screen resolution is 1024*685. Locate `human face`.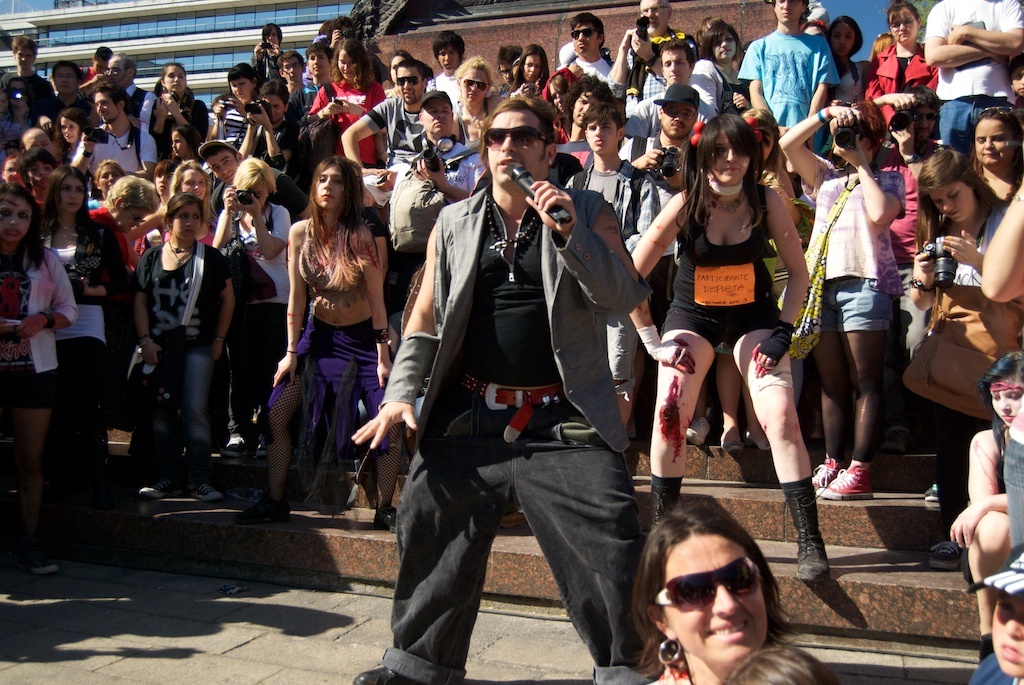
116 193 154 233.
